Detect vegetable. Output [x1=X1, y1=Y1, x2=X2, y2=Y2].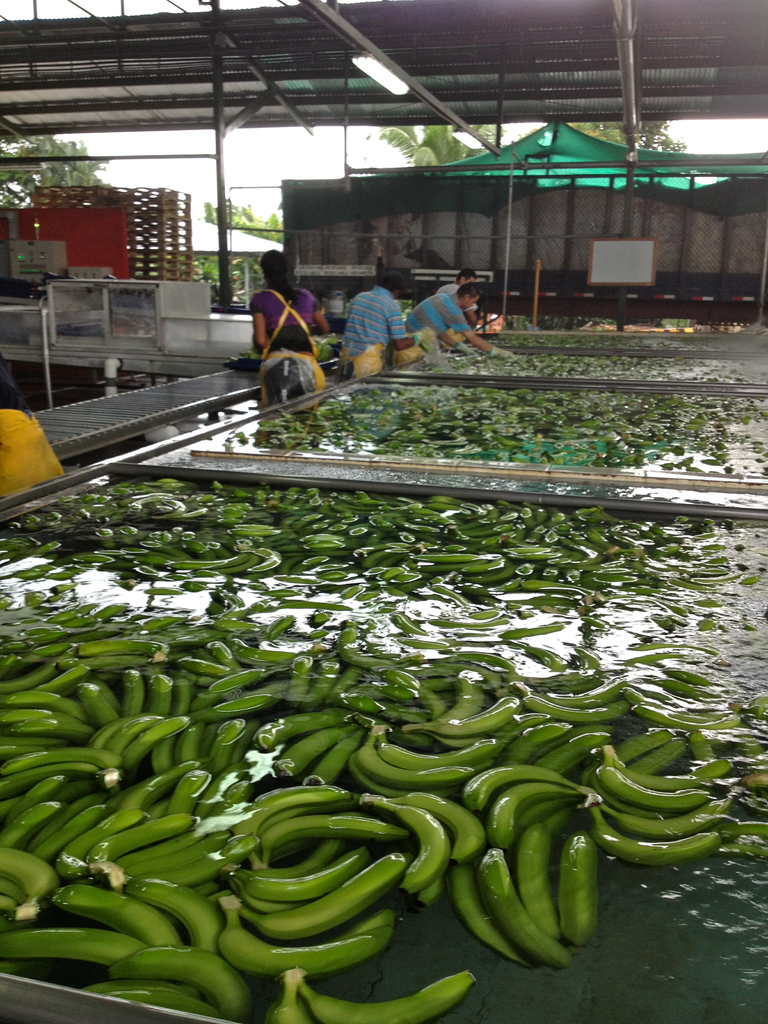
[x1=217, y1=892, x2=399, y2=981].
